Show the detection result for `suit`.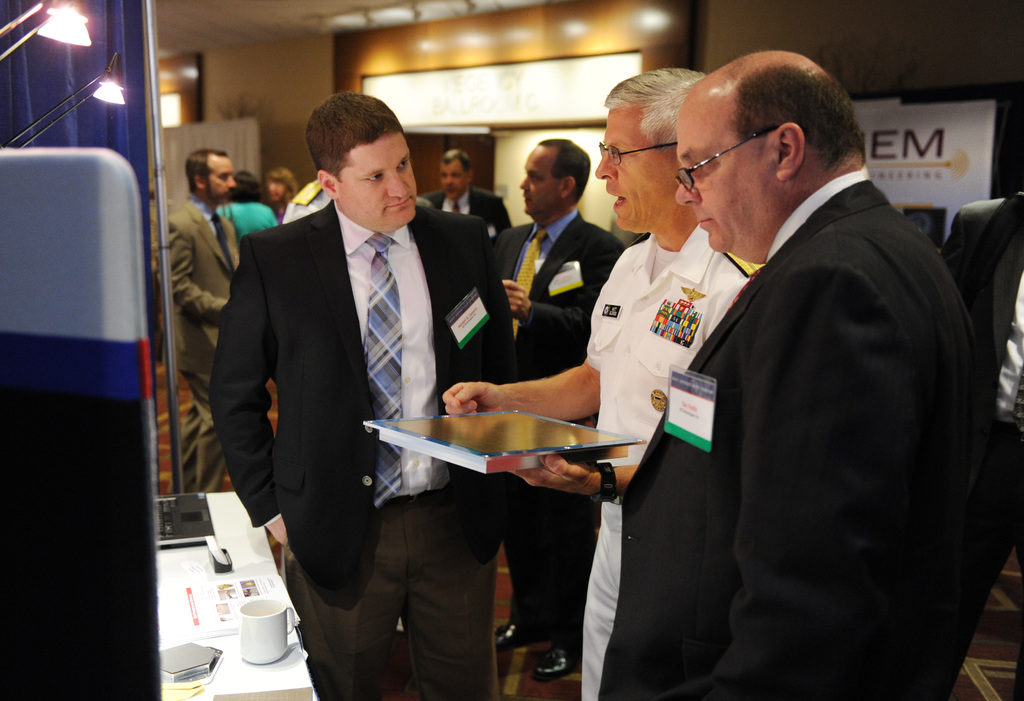
420 189 515 236.
